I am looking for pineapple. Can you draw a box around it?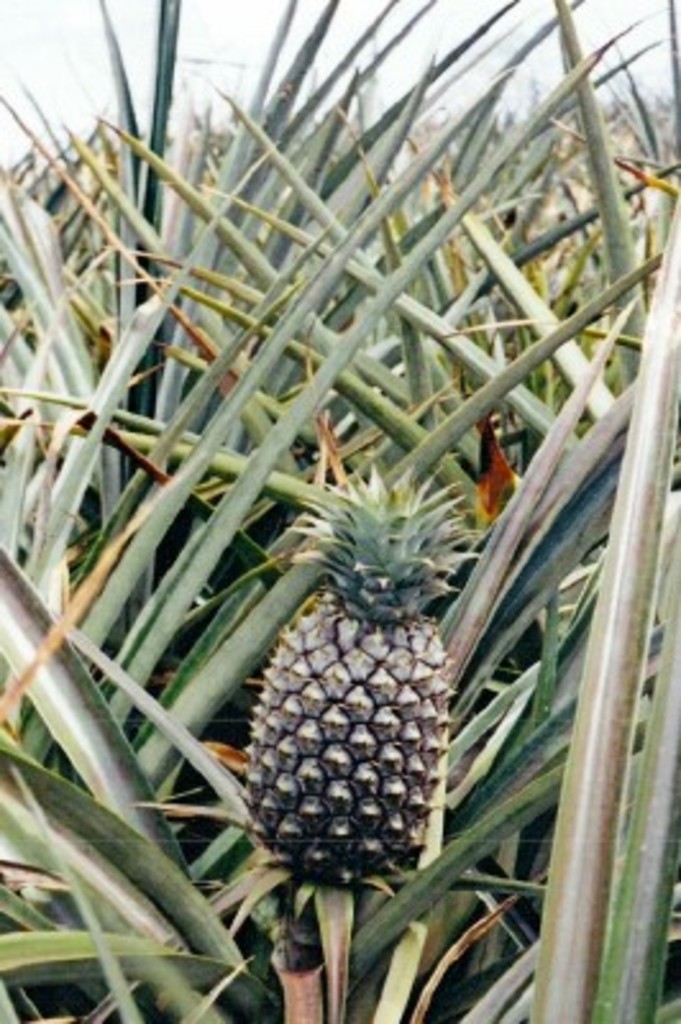
Sure, the bounding box is [x1=238, y1=463, x2=486, y2=891].
